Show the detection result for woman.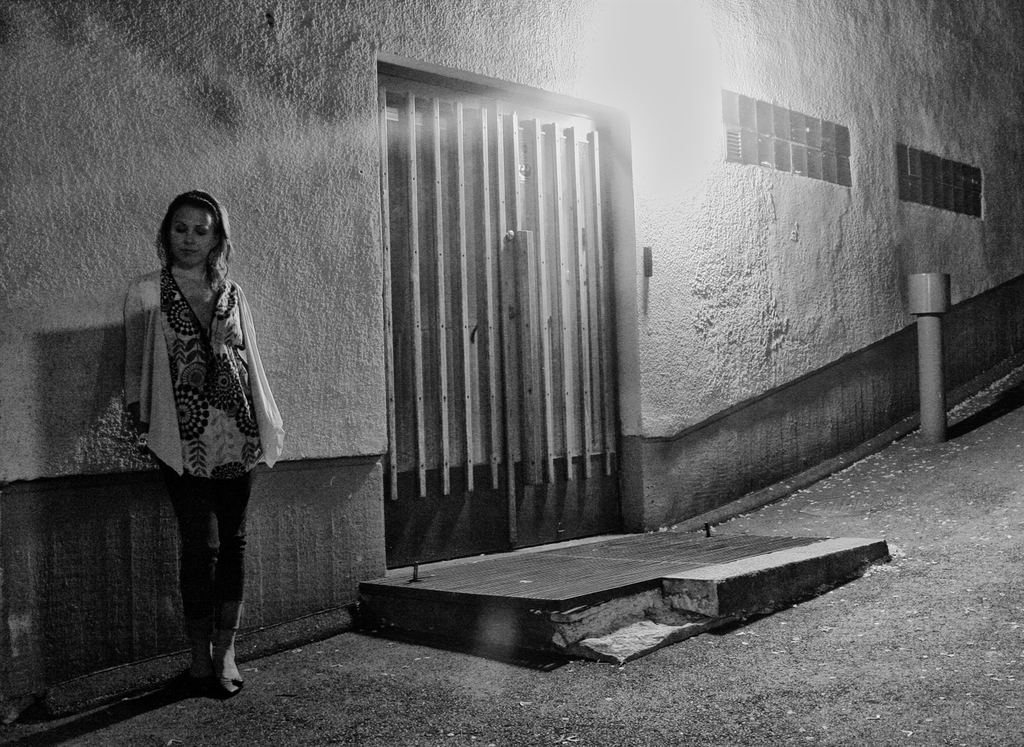
<box>125,190,282,695</box>.
